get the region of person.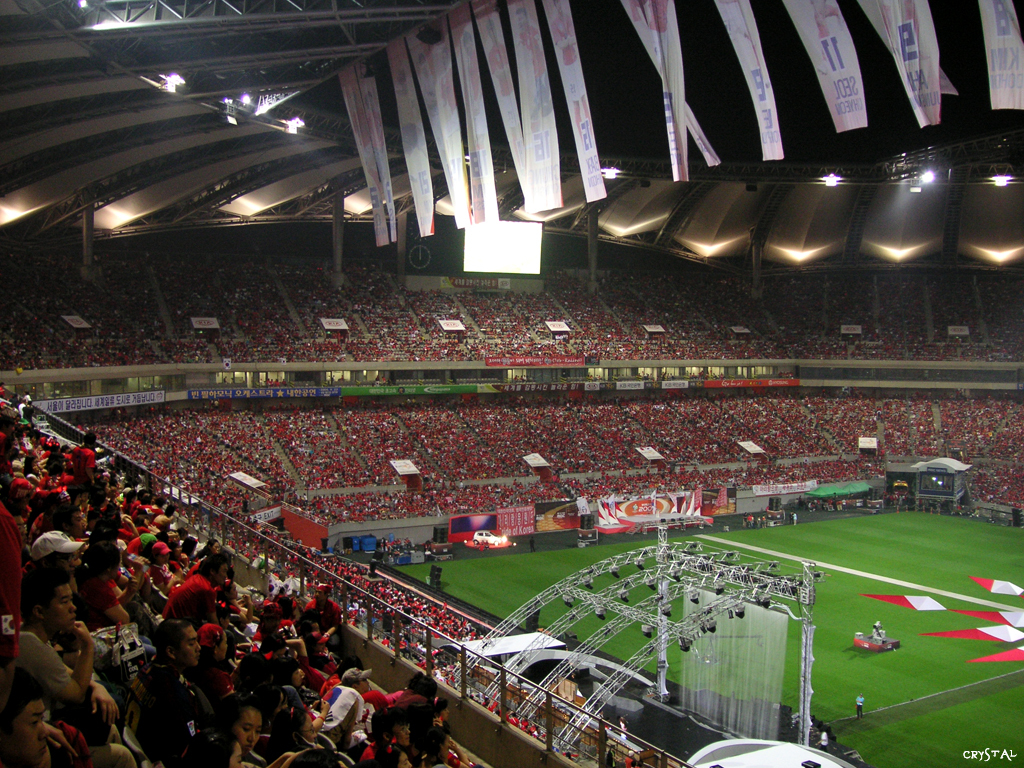
bbox(5, 551, 91, 702).
